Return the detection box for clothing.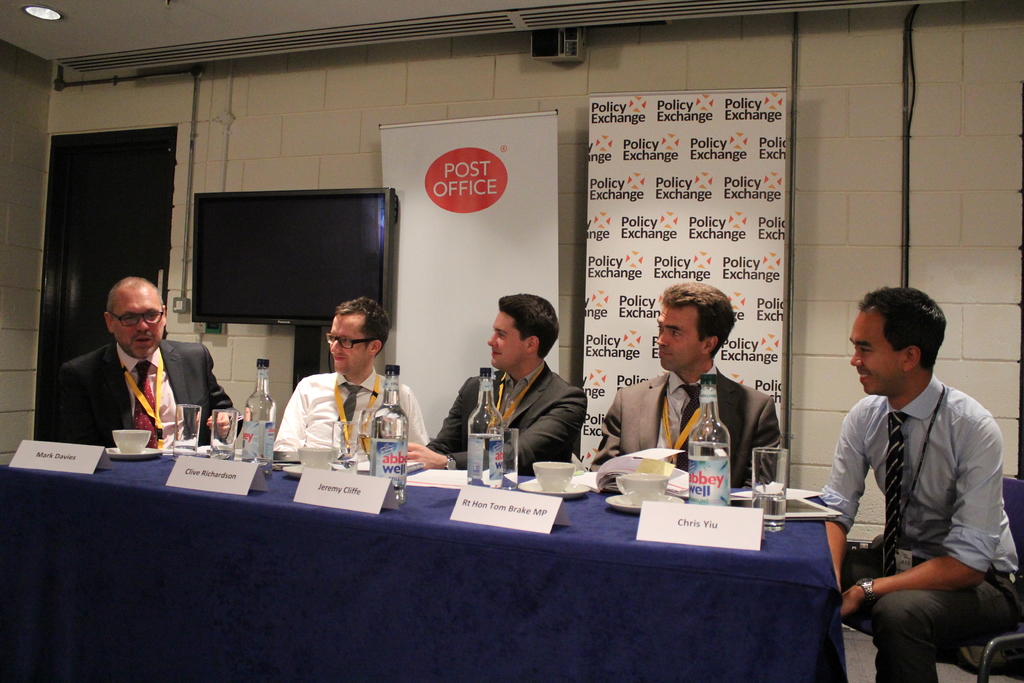
<box>428,360,600,470</box>.
